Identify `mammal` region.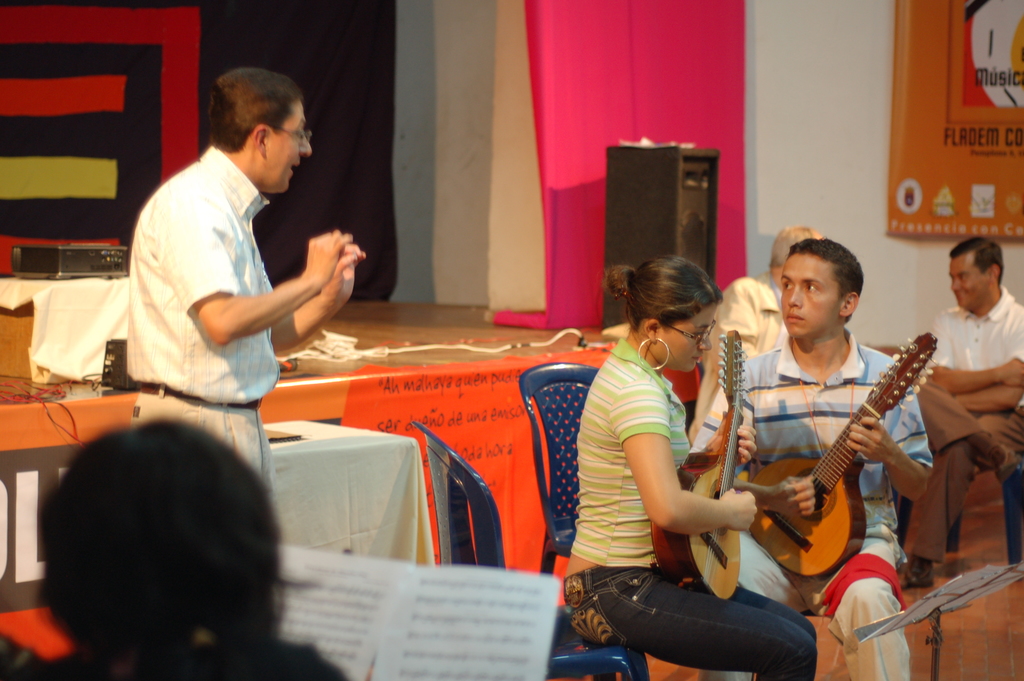
Region: (x1=122, y1=65, x2=362, y2=494).
